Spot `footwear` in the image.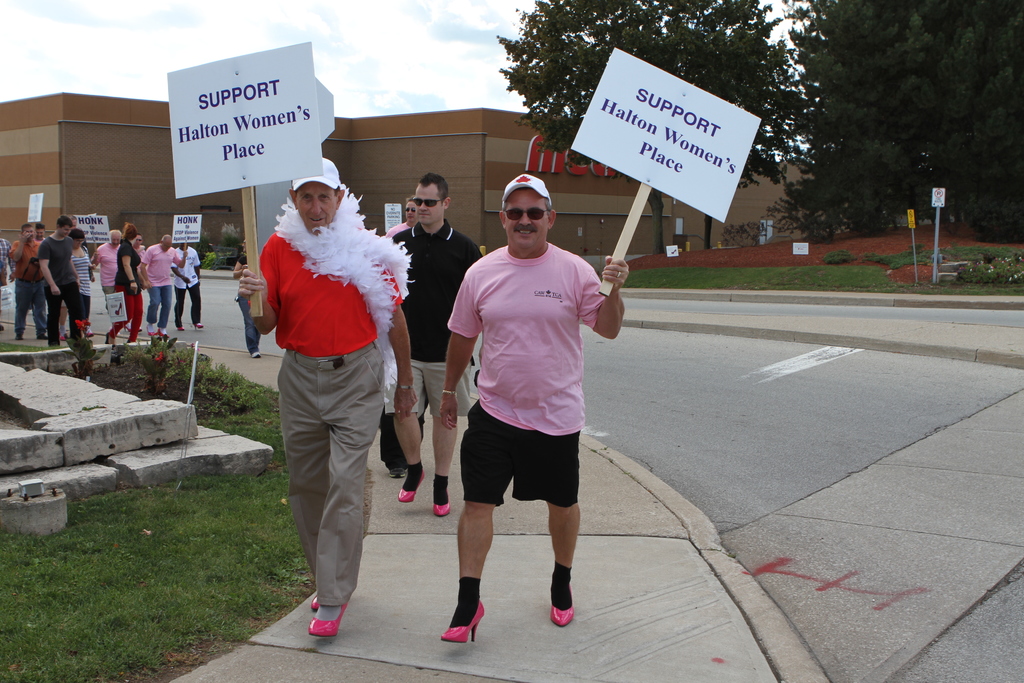
`footwear` found at (252, 352, 263, 358).
